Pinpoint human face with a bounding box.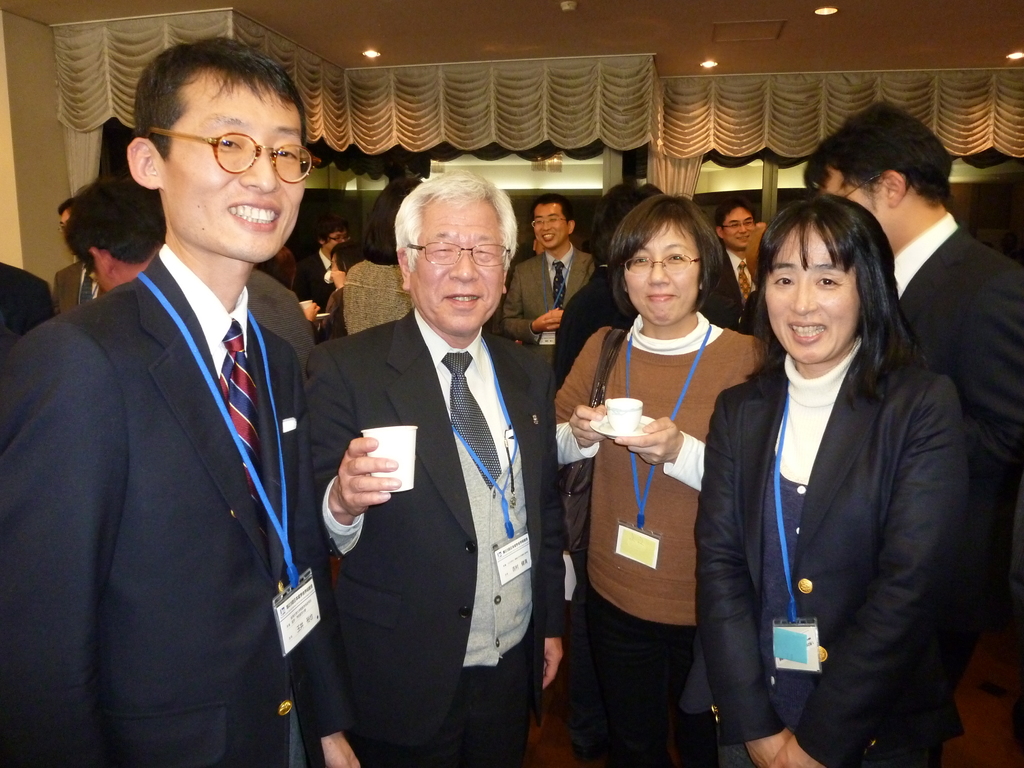
BBox(328, 254, 346, 286).
